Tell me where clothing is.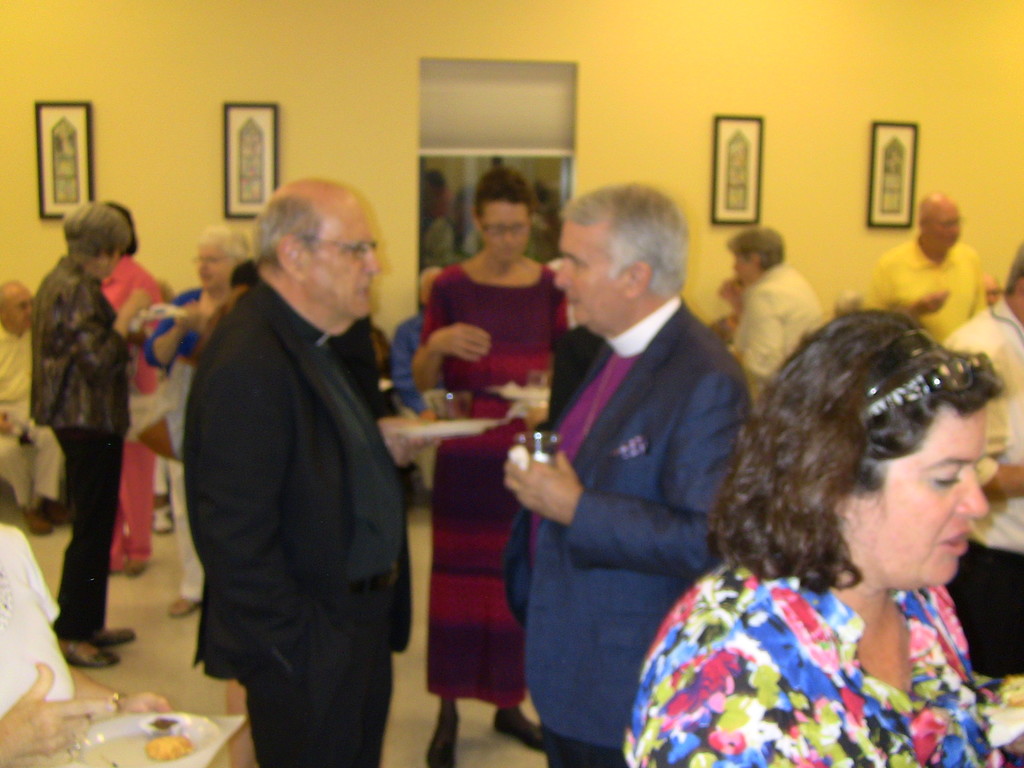
clothing is at x1=392, y1=314, x2=445, y2=410.
